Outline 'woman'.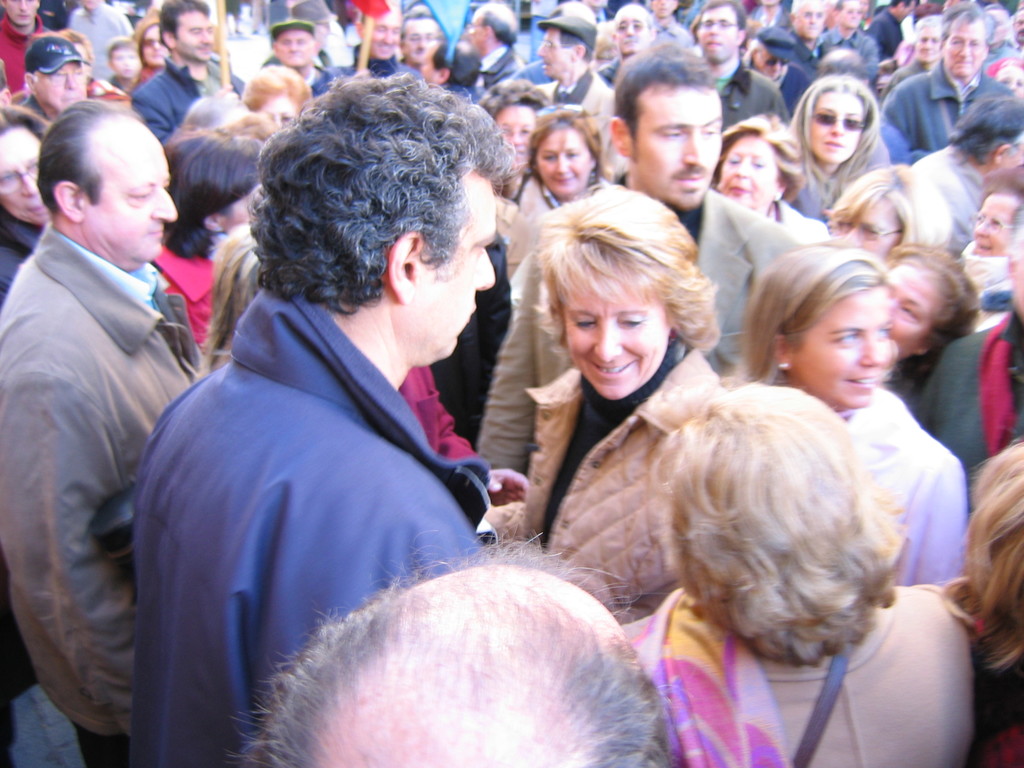
Outline: [x1=886, y1=241, x2=977, y2=400].
